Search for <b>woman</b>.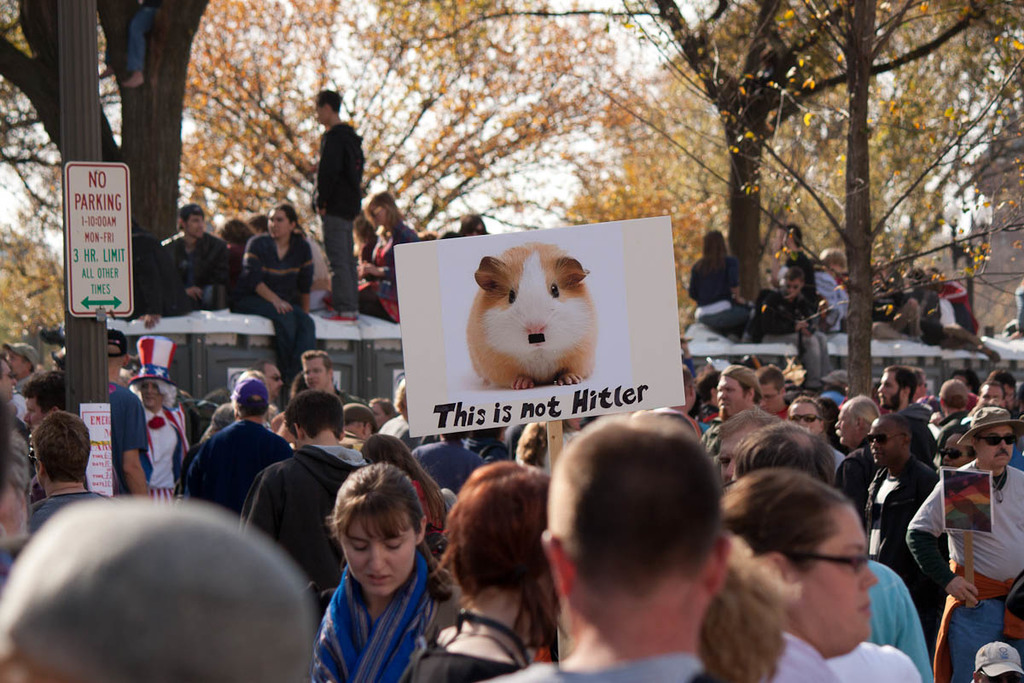
Found at rect(358, 196, 428, 327).
